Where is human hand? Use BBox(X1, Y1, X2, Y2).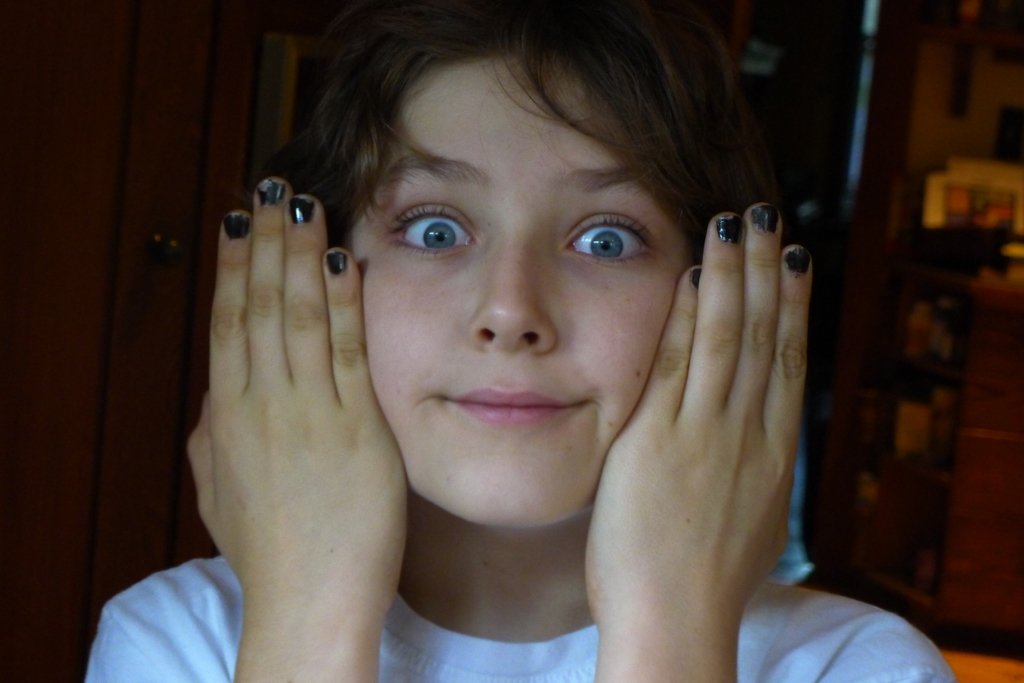
BBox(584, 197, 831, 668).
